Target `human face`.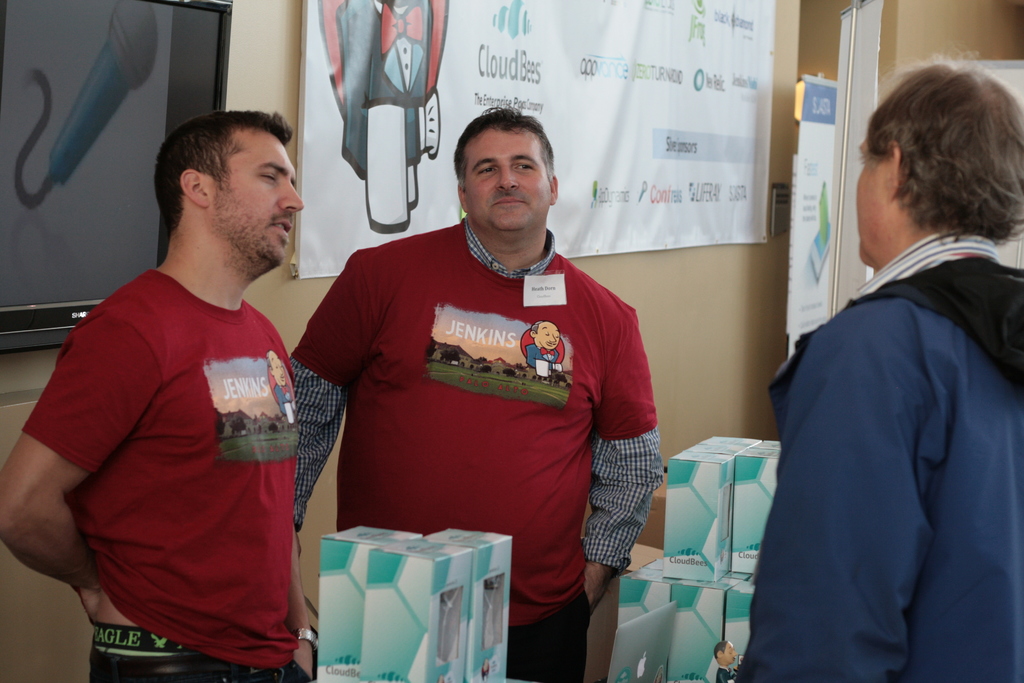
Target region: x1=470, y1=130, x2=545, y2=231.
